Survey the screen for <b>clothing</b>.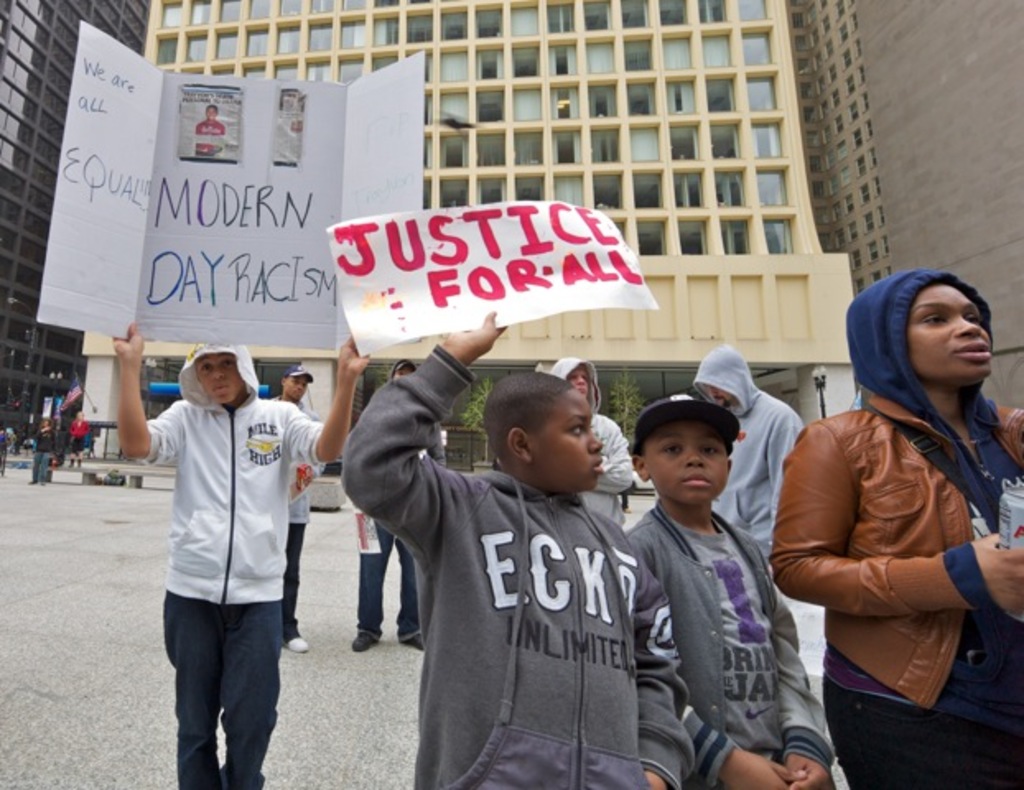
Survey found: region(764, 268, 1022, 788).
